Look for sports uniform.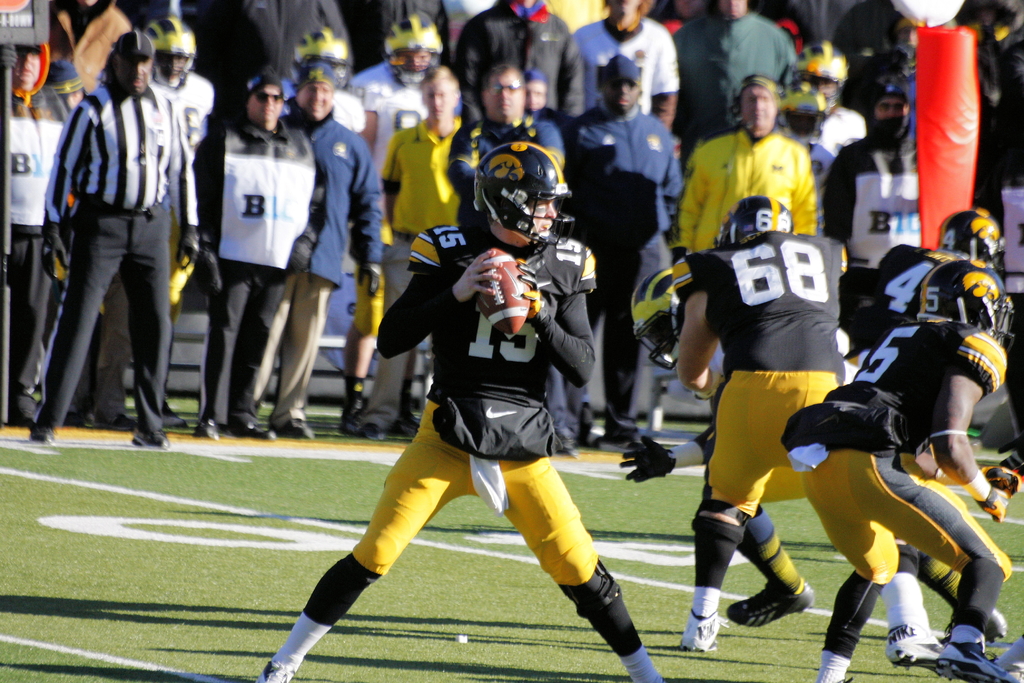
Found: 555, 3, 678, 147.
